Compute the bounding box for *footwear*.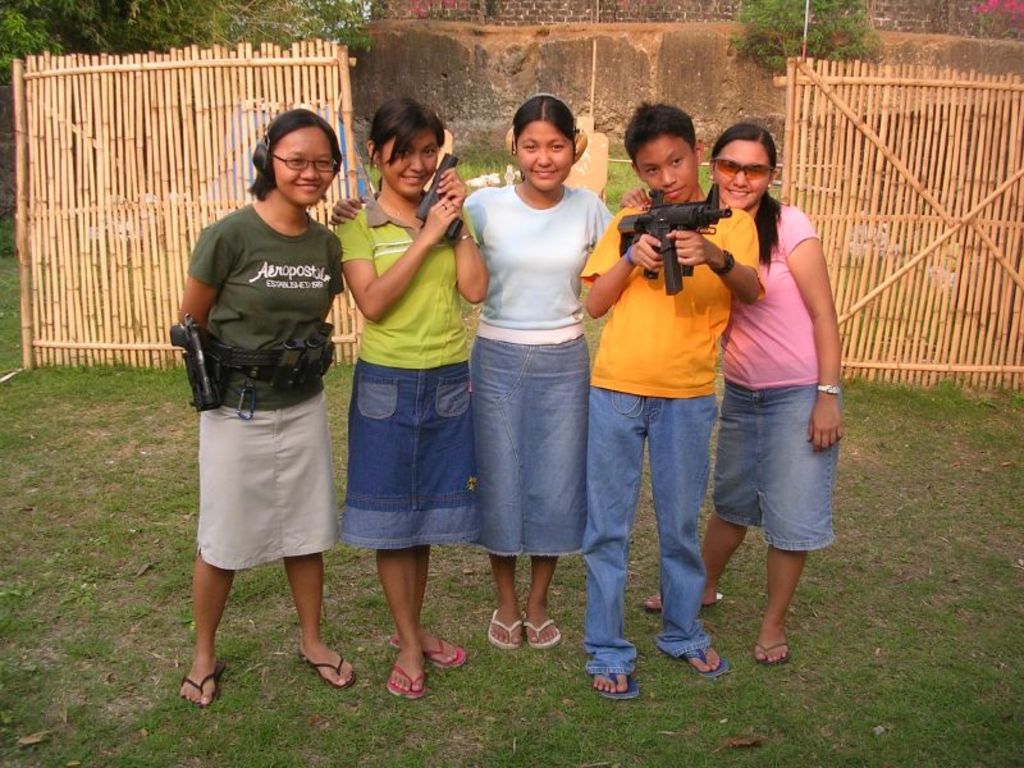
pyautogui.locateOnScreen(593, 666, 639, 700).
